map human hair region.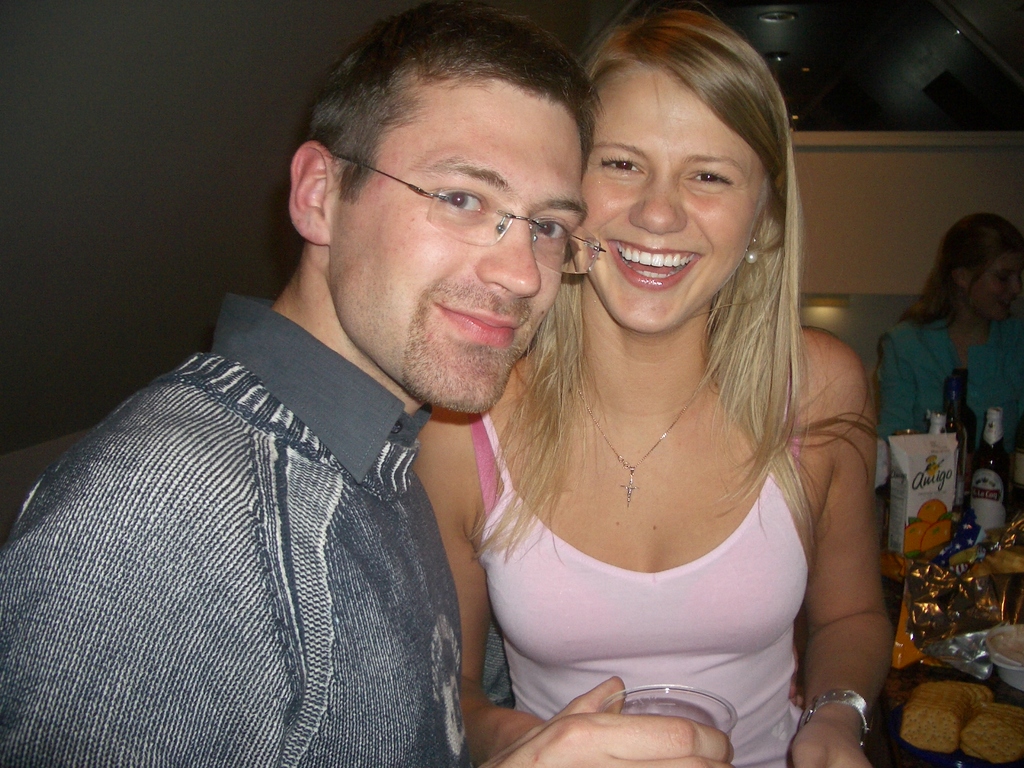
Mapped to detection(470, 8, 880, 543).
